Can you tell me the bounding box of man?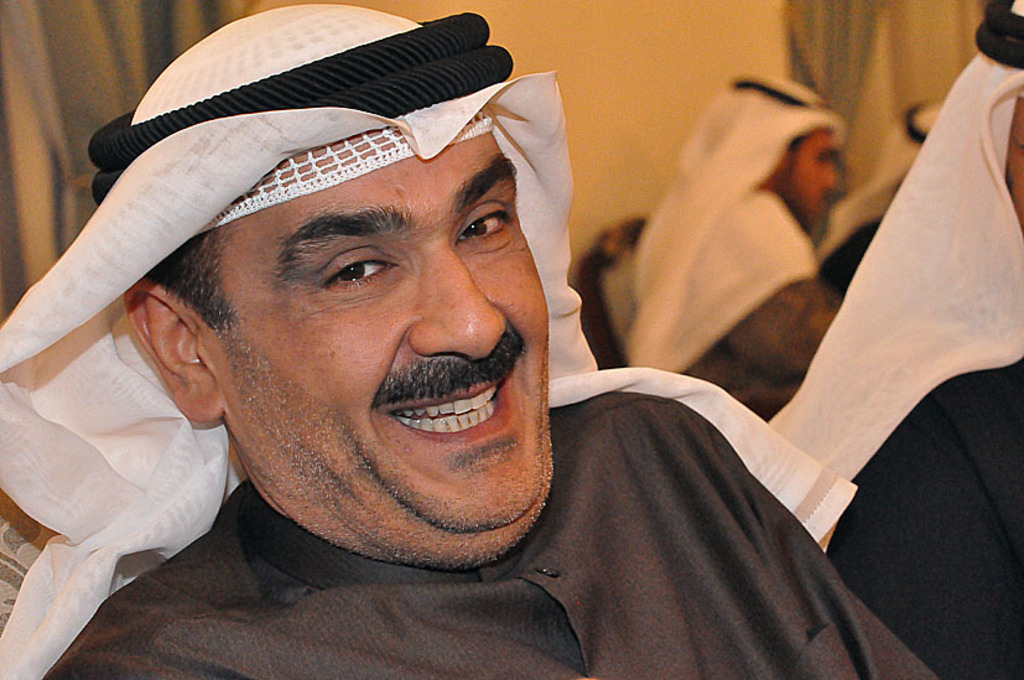
box=[625, 73, 863, 415].
